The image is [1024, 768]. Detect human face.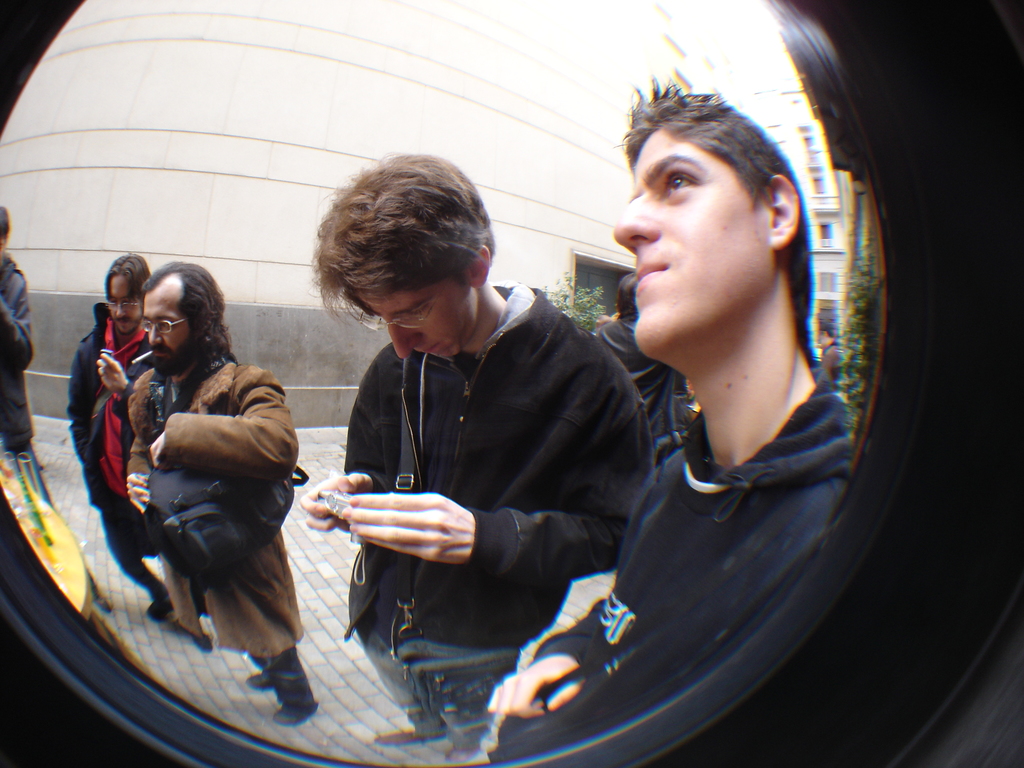
Detection: 359:287:468:360.
